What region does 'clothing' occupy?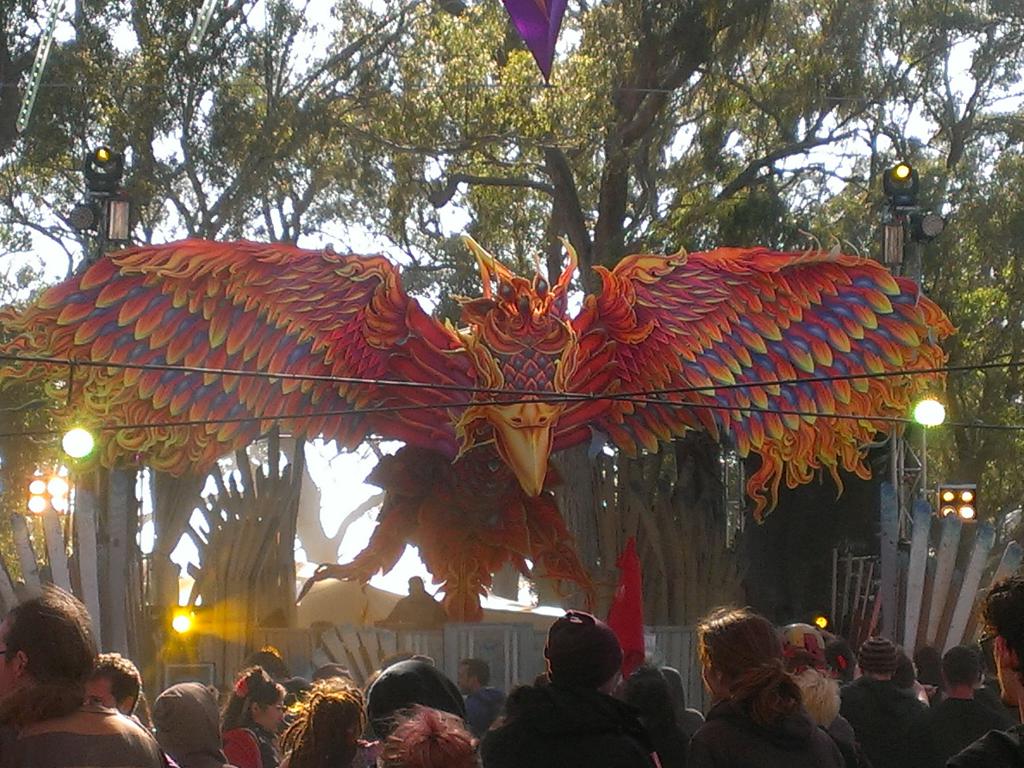
(219, 723, 277, 767).
